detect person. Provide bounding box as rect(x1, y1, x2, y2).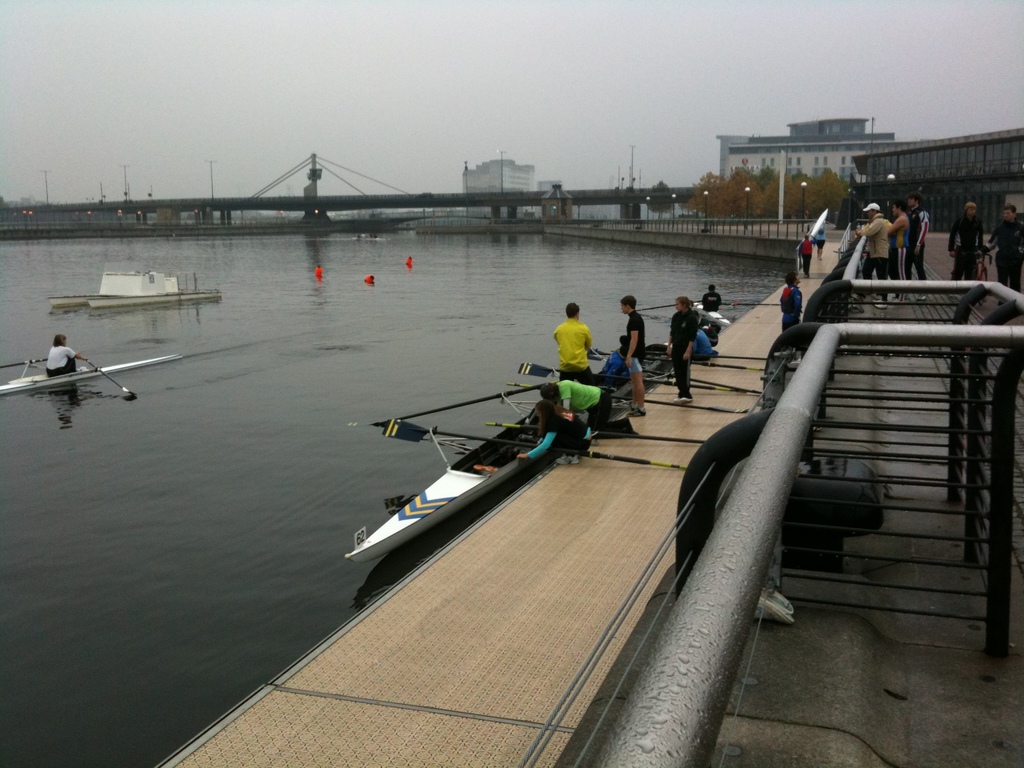
rect(46, 325, 86, 388).
